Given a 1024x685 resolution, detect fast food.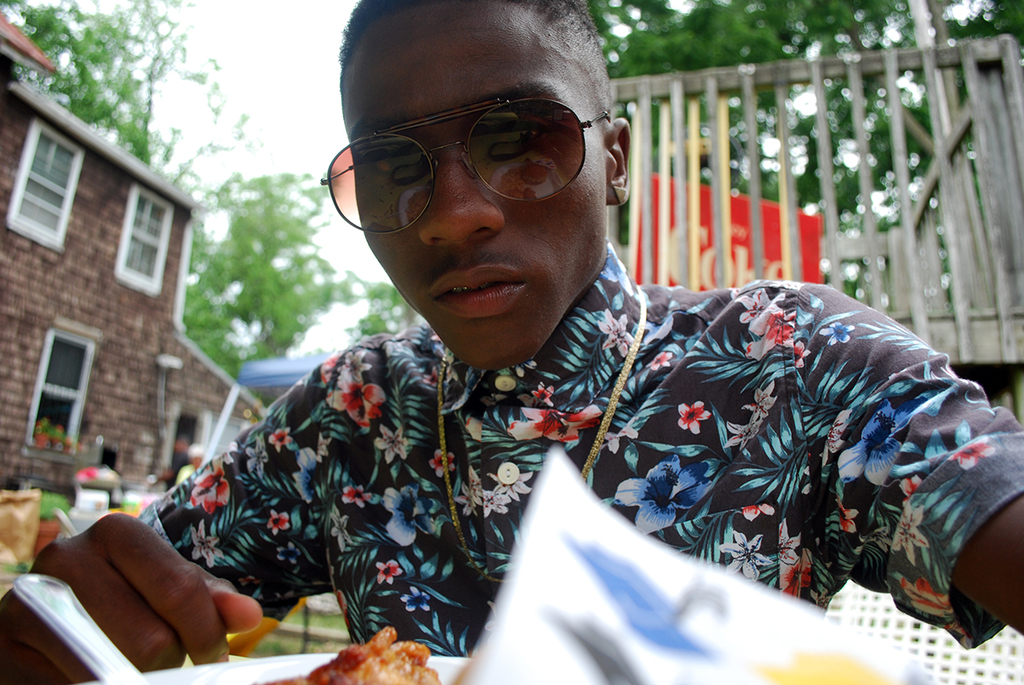
rect(252, 620, 440, 684).
